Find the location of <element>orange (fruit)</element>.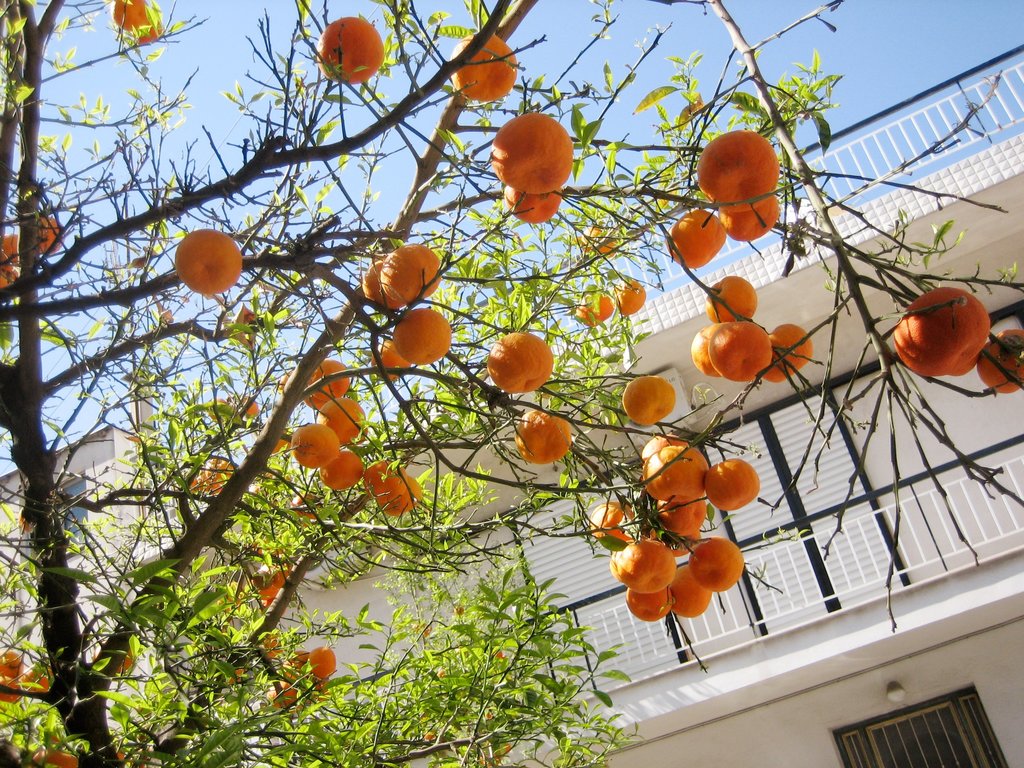
Location: <box>616,375,675,426</box>.
